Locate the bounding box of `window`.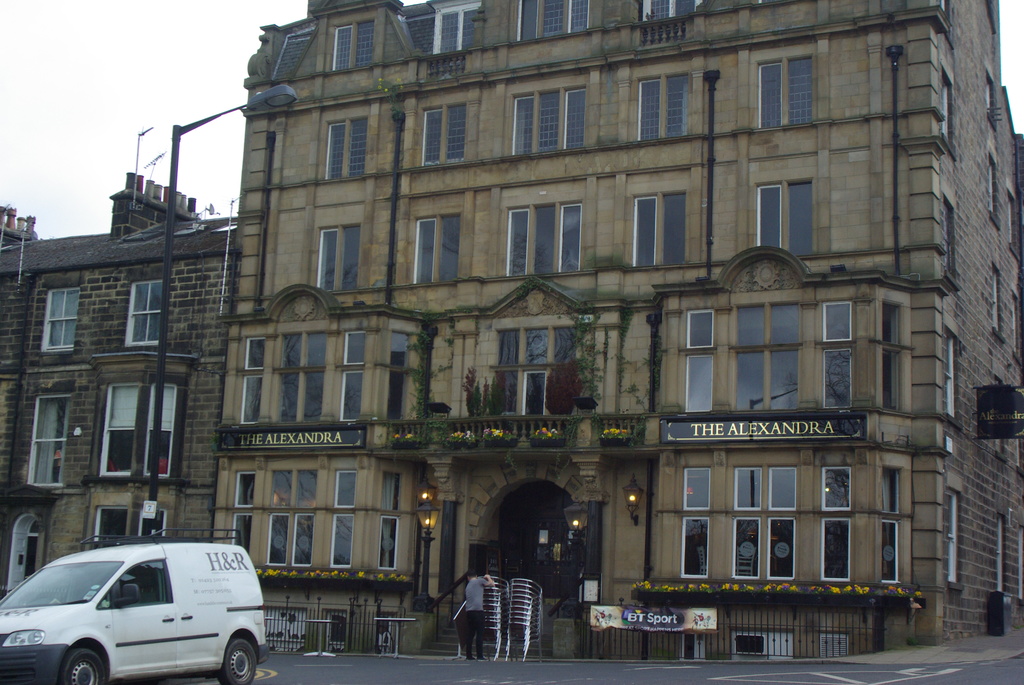
Bounding box: locate(884, 352, 897, 412).
